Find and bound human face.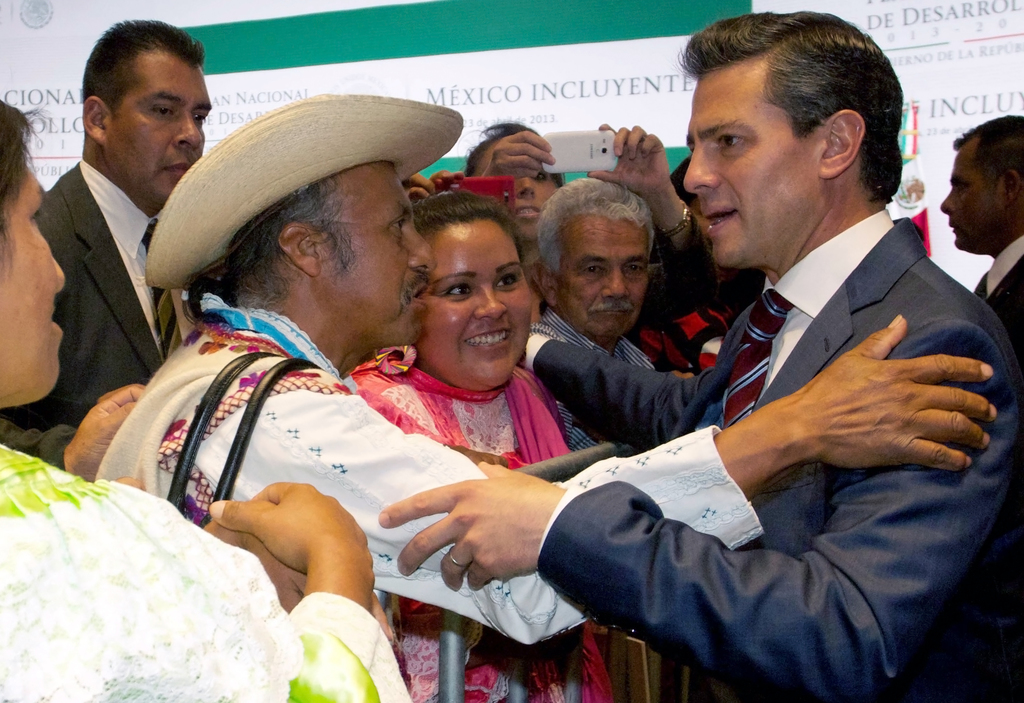
Bound: (left=681, top=70, right=822, bottom=273).
